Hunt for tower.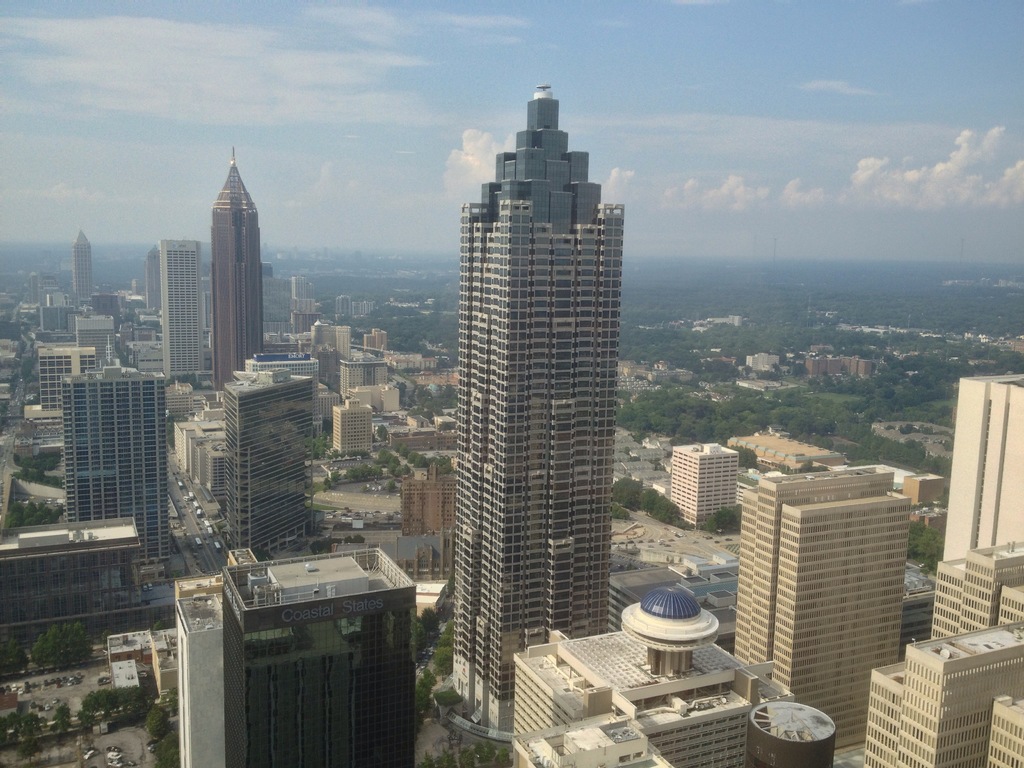
Hunted down at region(668, 436, 740, 531).
